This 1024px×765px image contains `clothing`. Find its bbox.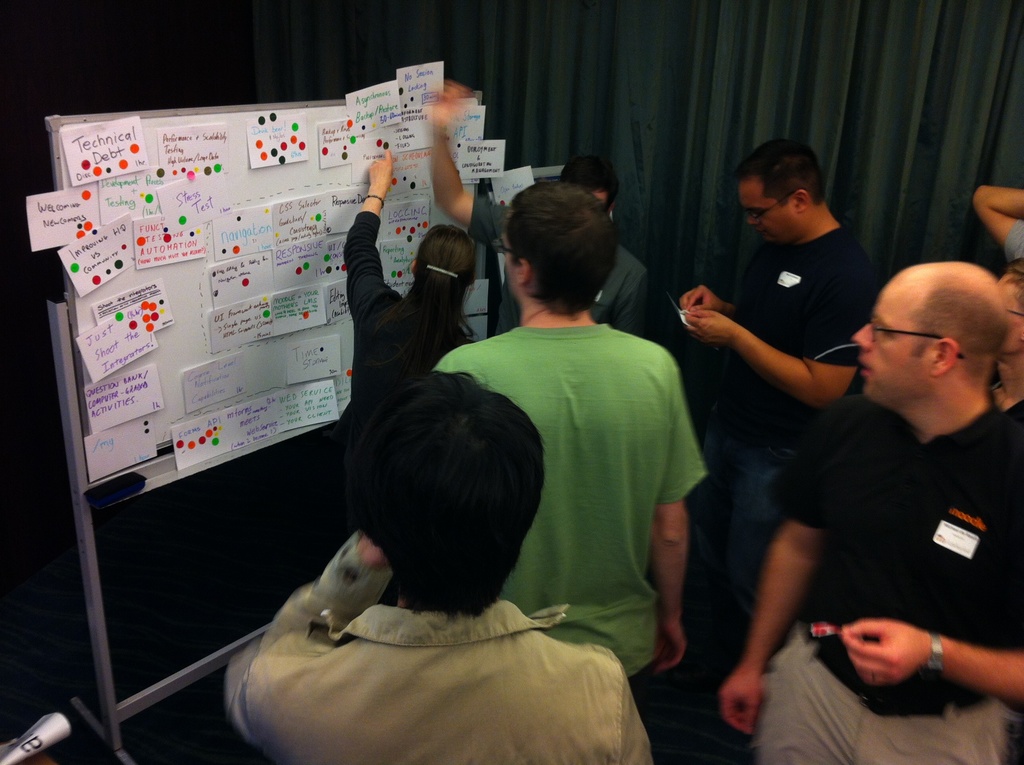
687,221,870,675.
